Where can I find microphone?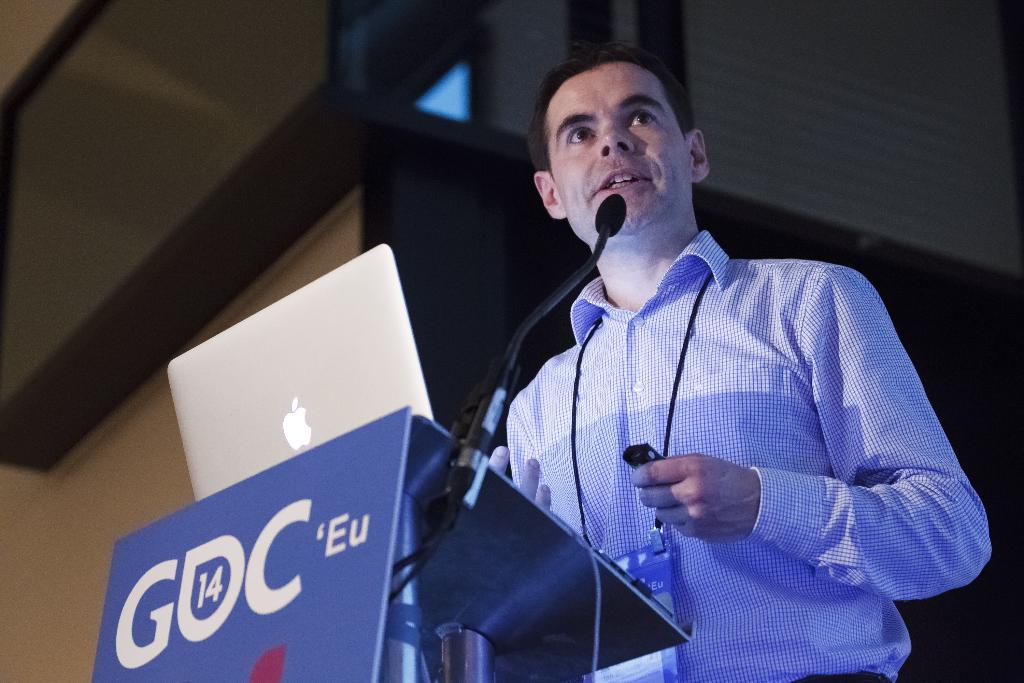
You can find it at <bbox>595, 192, 628, 237</bbox>.
